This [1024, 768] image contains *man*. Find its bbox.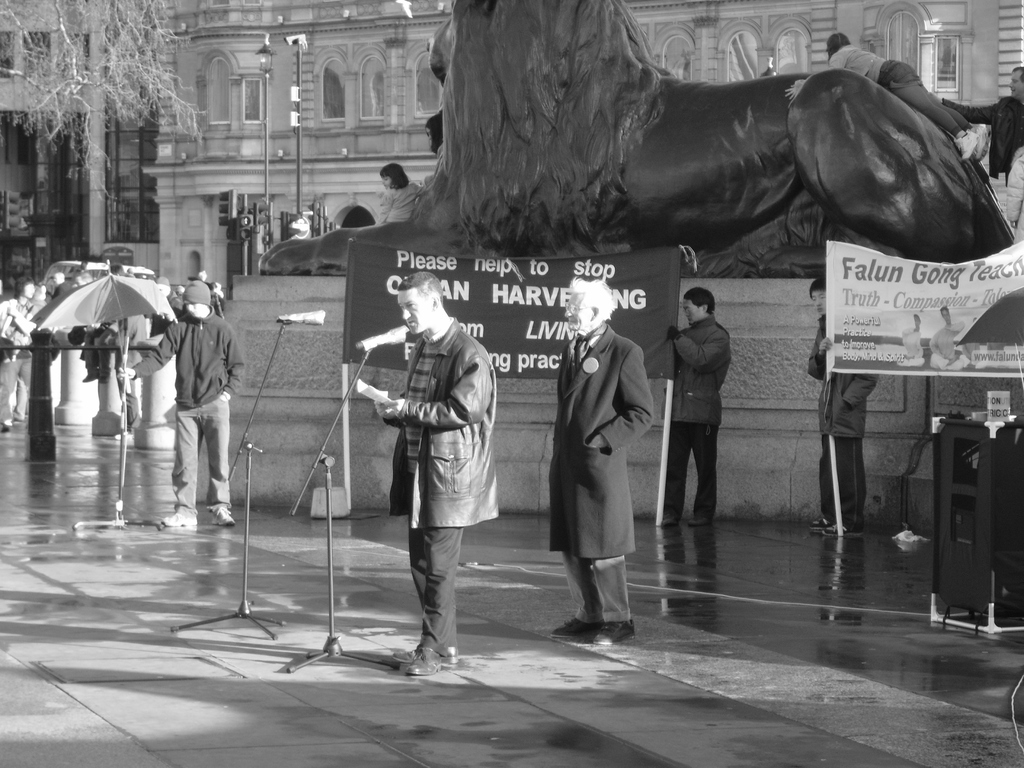
x1=661 y1=275 x2=737 y2=532.
